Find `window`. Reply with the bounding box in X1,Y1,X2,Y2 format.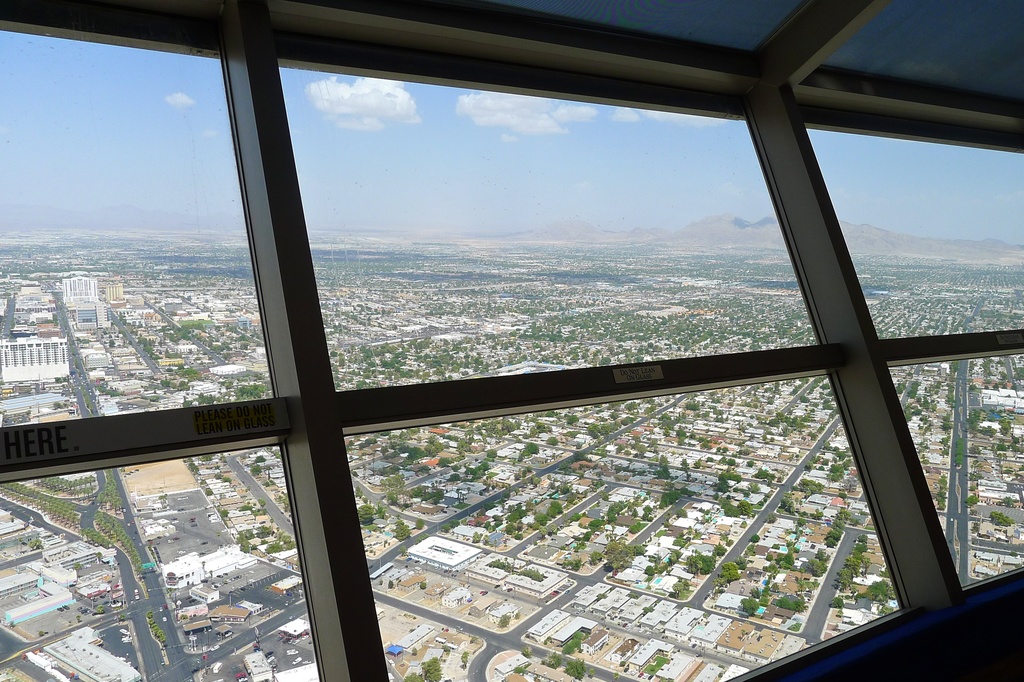
0,0,1023,681.
